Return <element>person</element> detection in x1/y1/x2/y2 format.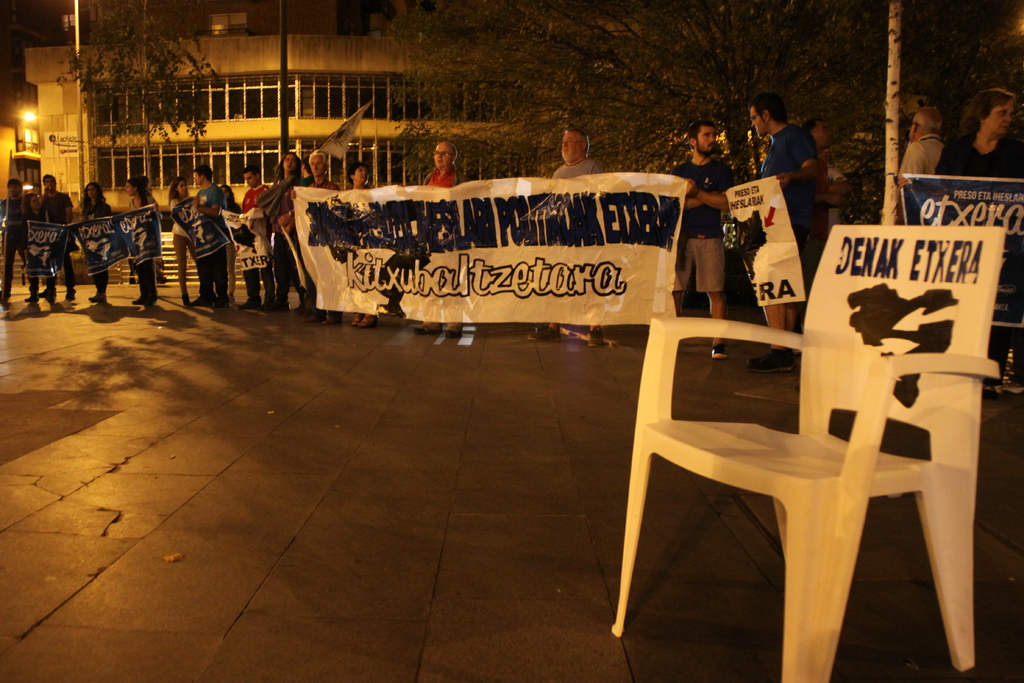
938/90/1023/176.
